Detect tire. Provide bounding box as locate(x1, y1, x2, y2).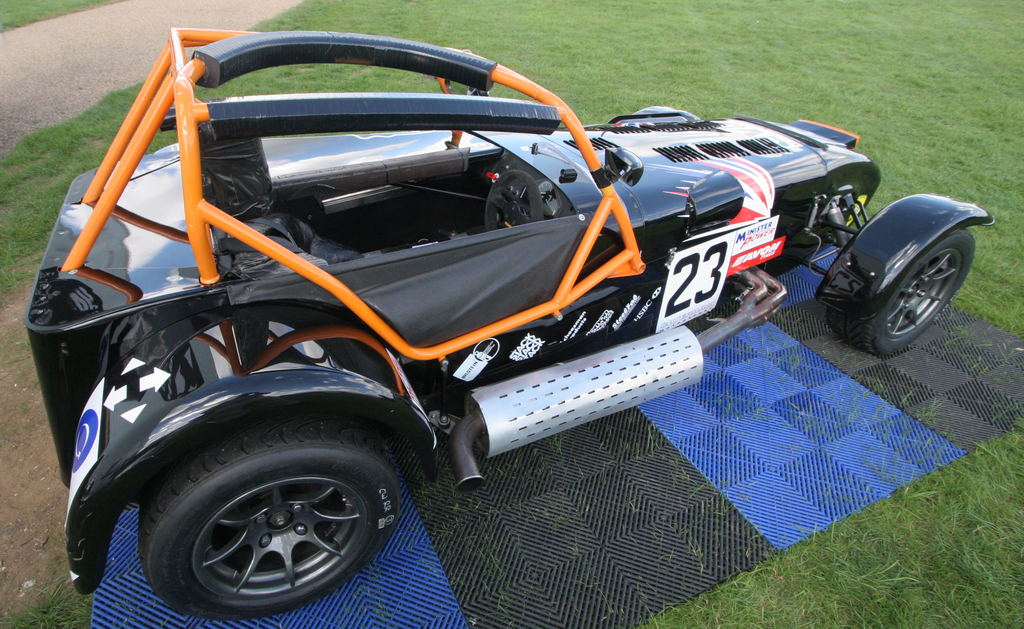
locate(826, 231, 975, 357).
